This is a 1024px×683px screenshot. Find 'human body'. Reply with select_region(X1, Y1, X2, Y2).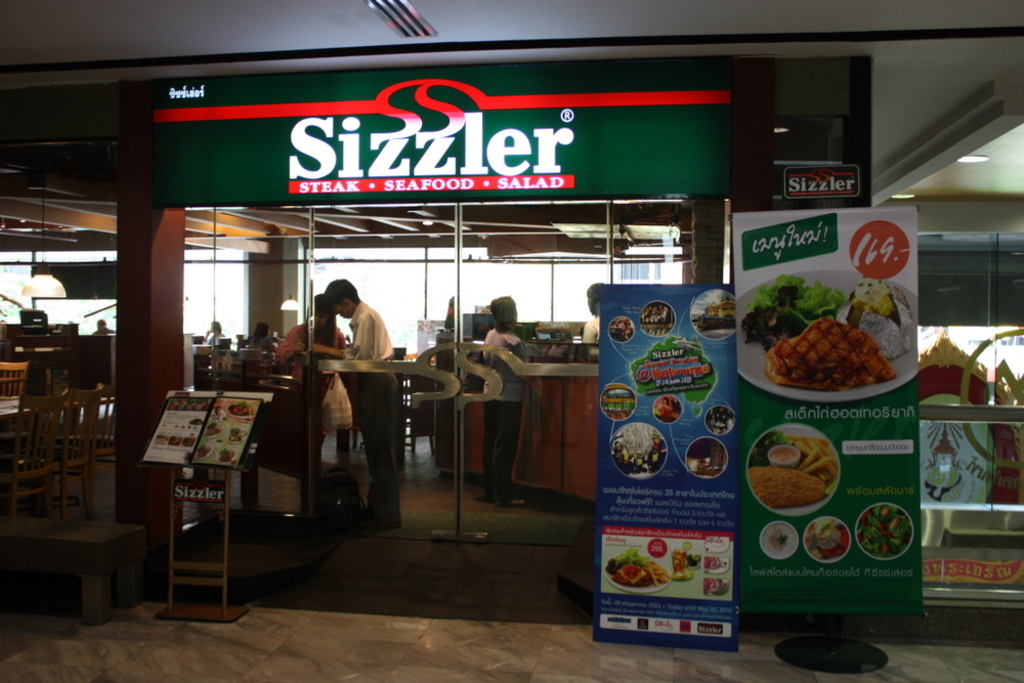
select_region(246, 328, 270, 347).
